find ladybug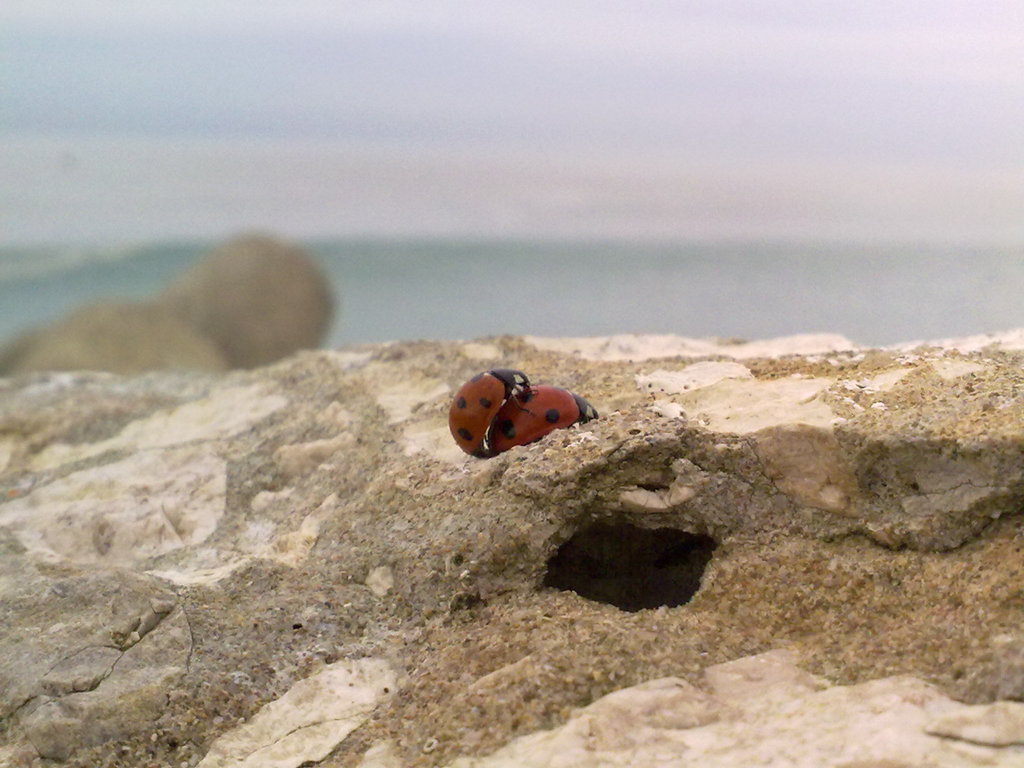
486 383 600 457
